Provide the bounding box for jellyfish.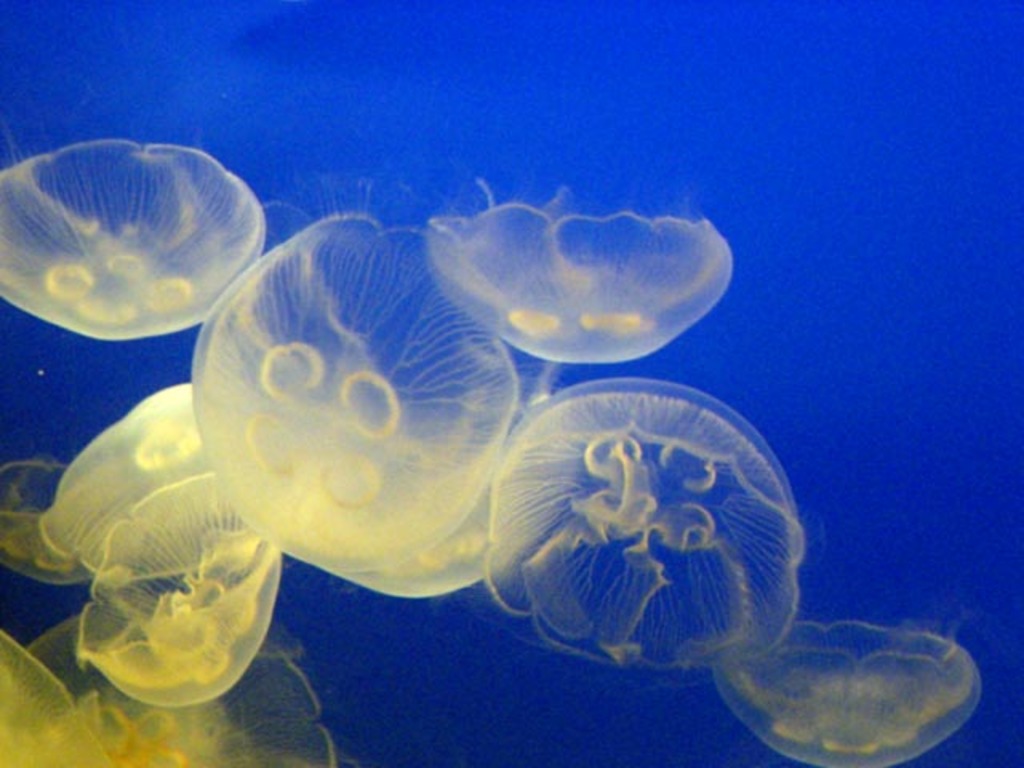
{"left": 483, "top": 378, "right": 814, "bottom": 677}.
